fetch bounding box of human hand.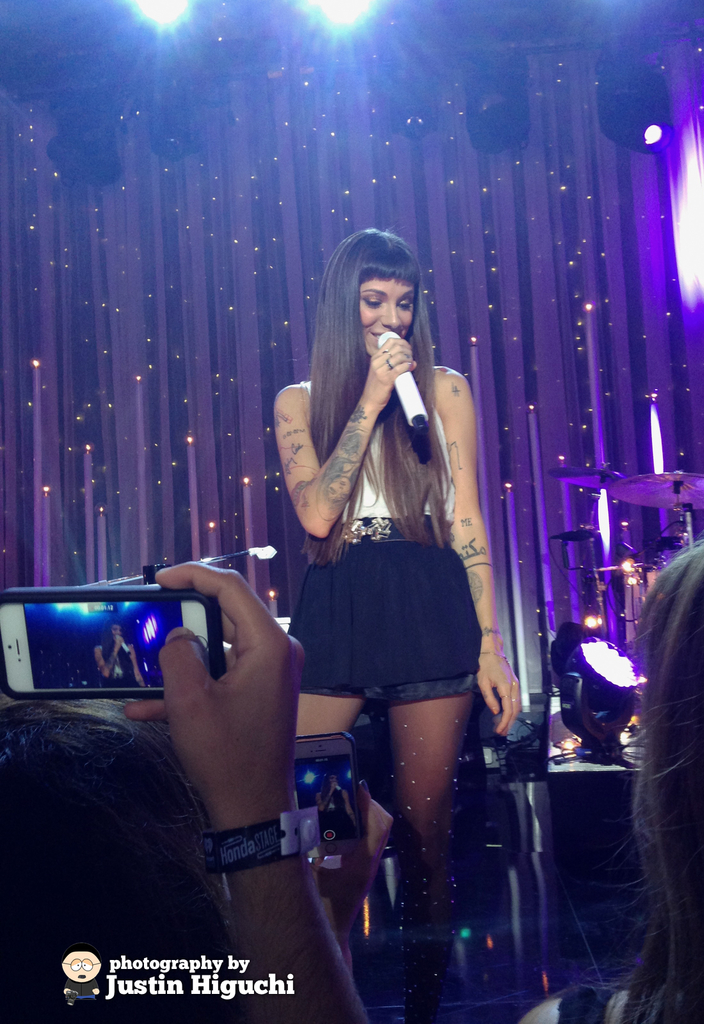
Bbox: {"x1": 471, "y1": 654, "x2": 522, "y2": 740}.
